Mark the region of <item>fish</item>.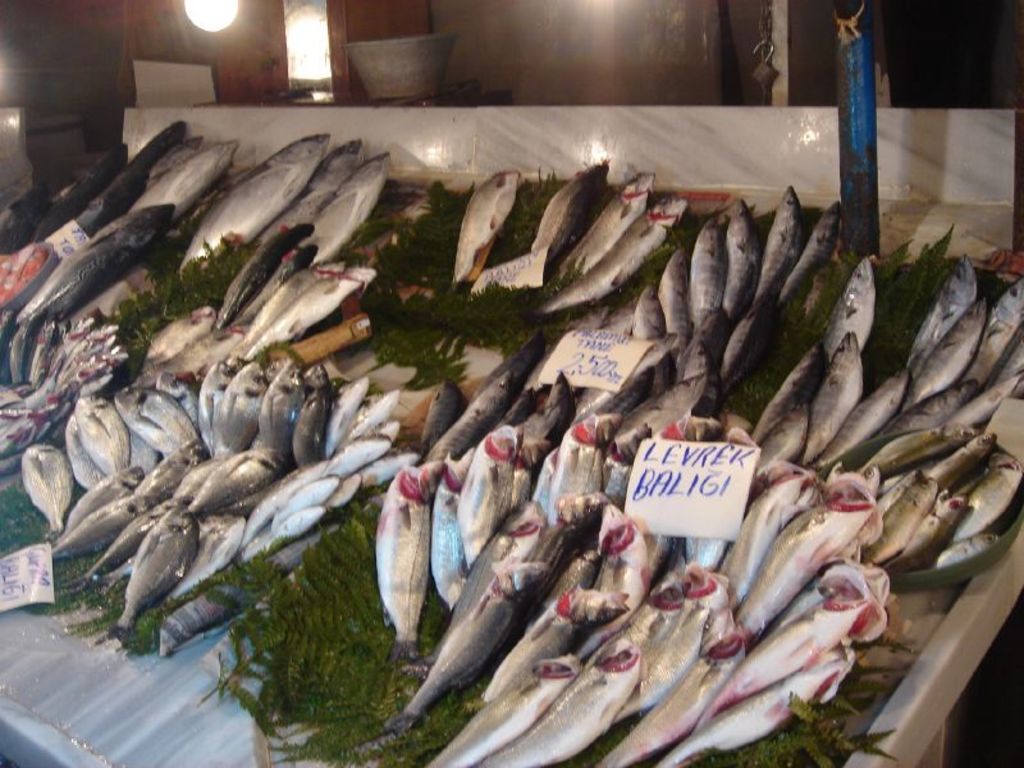
Region: left=429, top=457, right=460, bottom=605.
